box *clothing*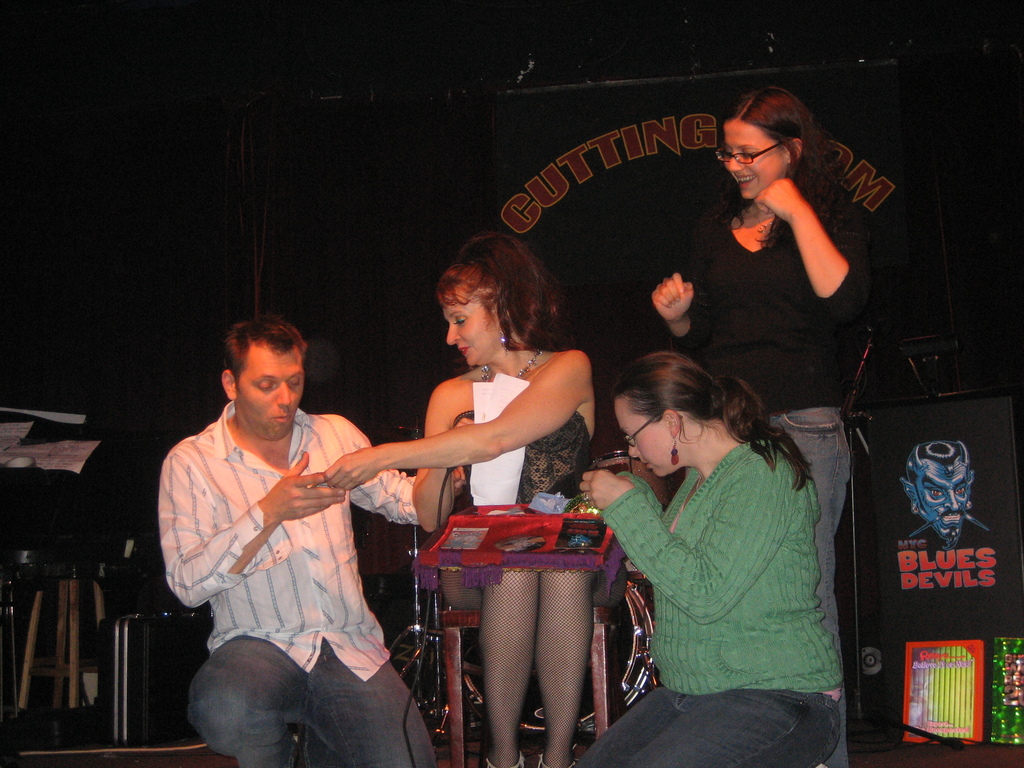
select_region(430, 403, 607, 616)
